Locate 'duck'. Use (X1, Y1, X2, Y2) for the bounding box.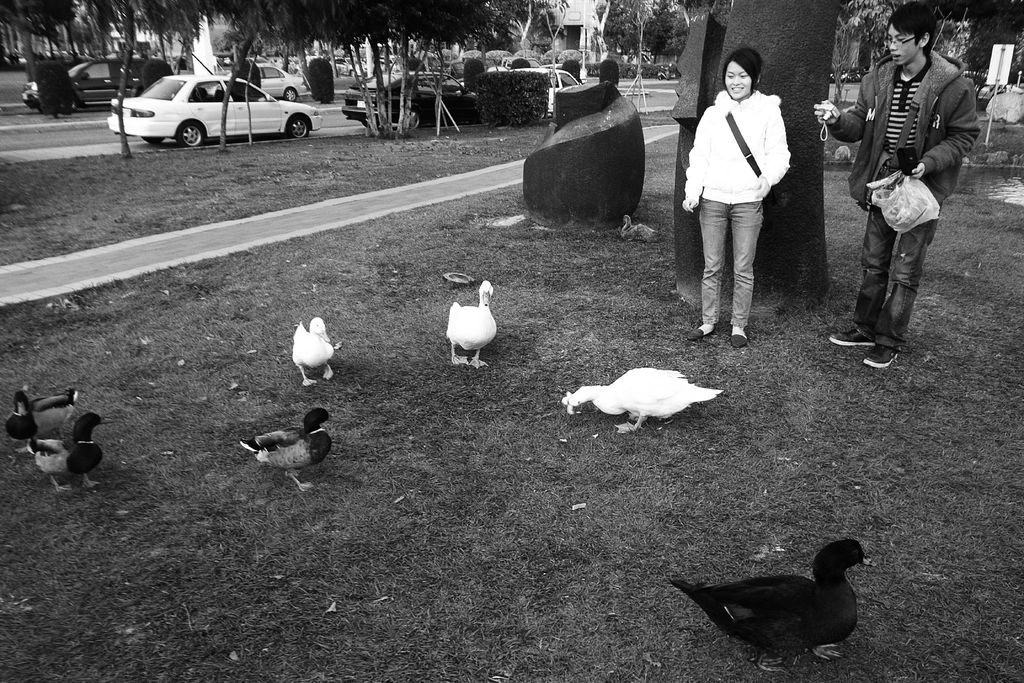
(675, 534, 889, 655).
